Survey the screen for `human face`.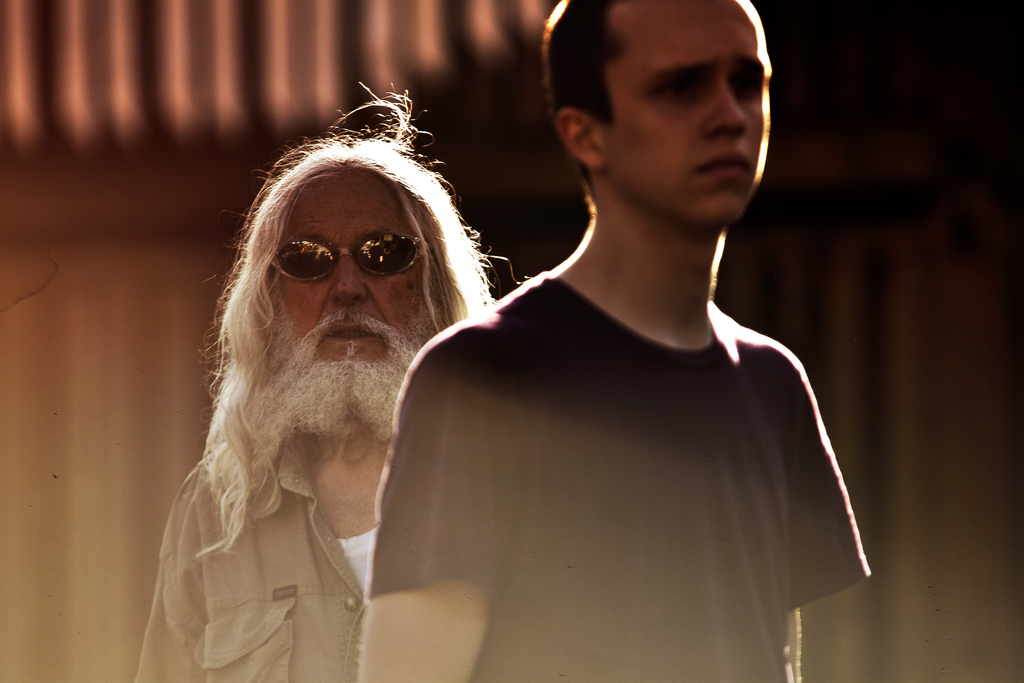
Survey found: 276, 176, 429, 370.
